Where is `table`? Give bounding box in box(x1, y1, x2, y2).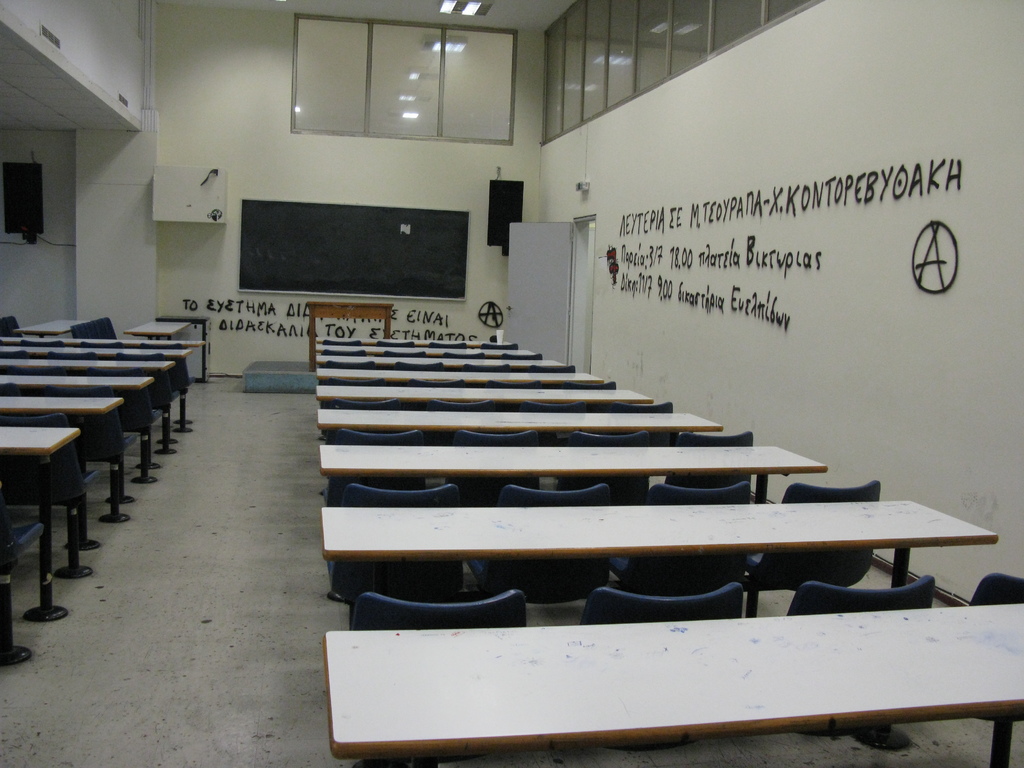
box(0, 393, 125, 547).
